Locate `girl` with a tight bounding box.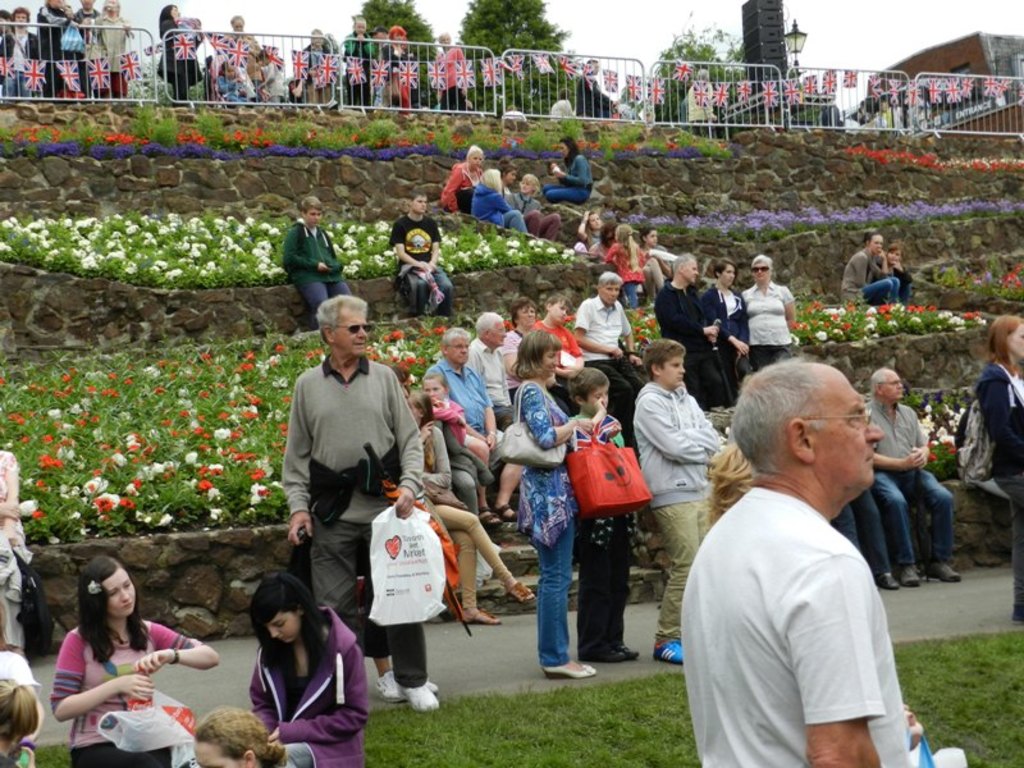
select_region(0, 668, 44, 767).
